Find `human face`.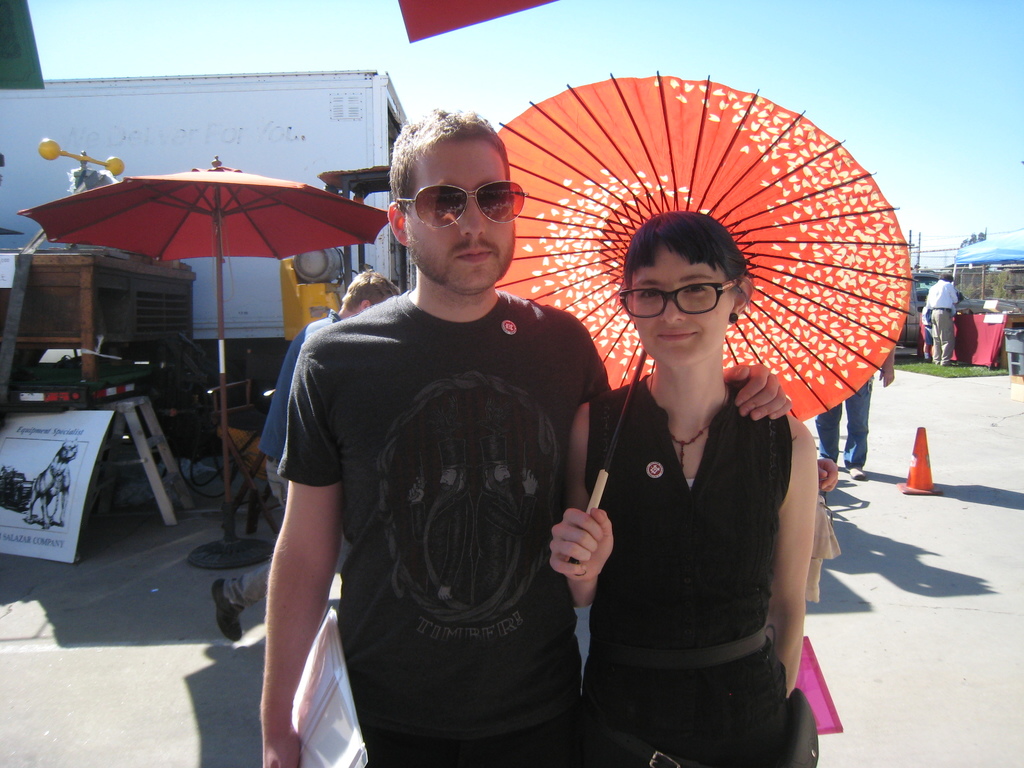
BBox(417, 140, 516, 294).
